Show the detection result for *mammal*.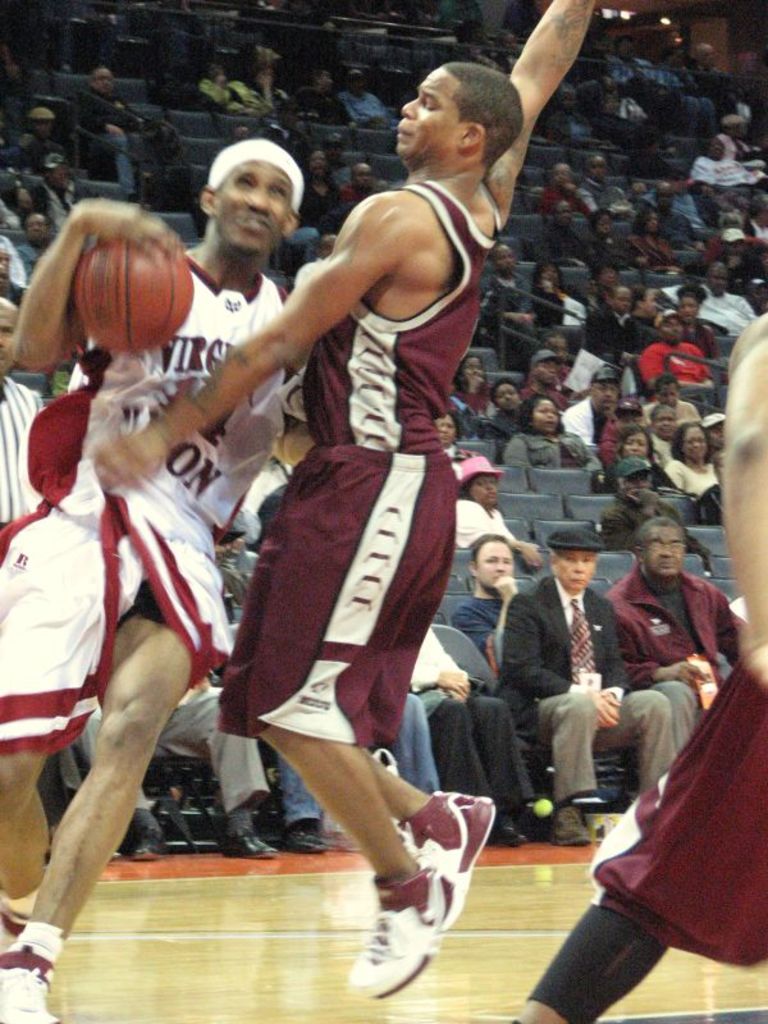
[550, 82, 603, 148].
